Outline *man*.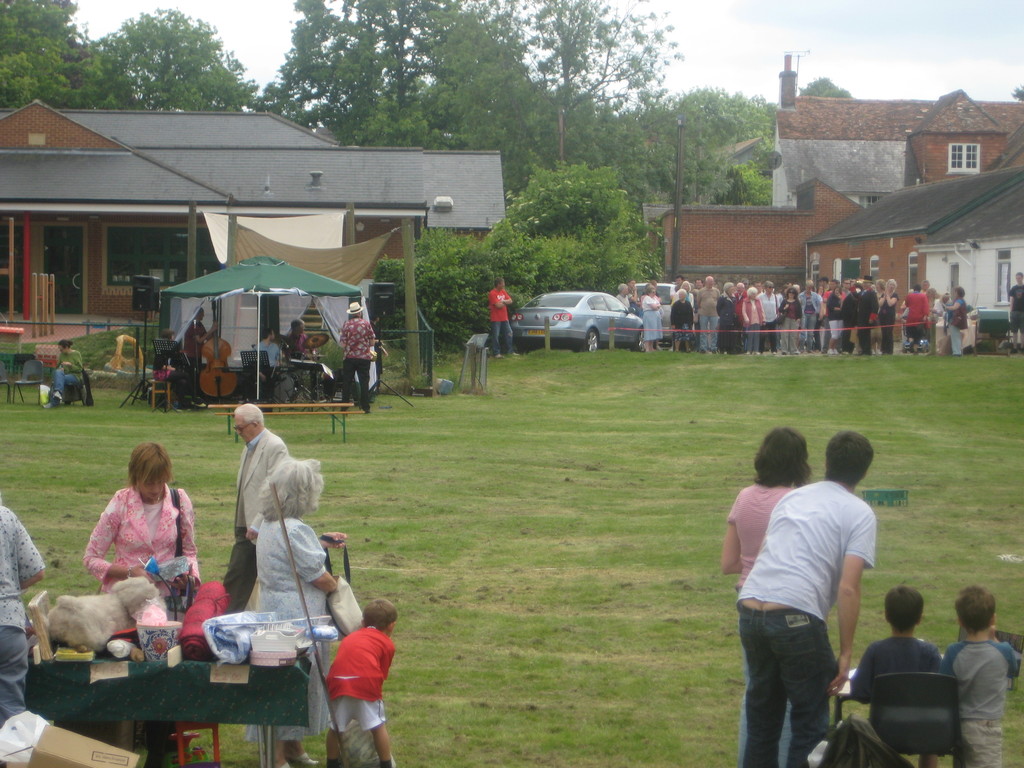
Outline: <bbox>279, 316, 316, 399</bbox>.
